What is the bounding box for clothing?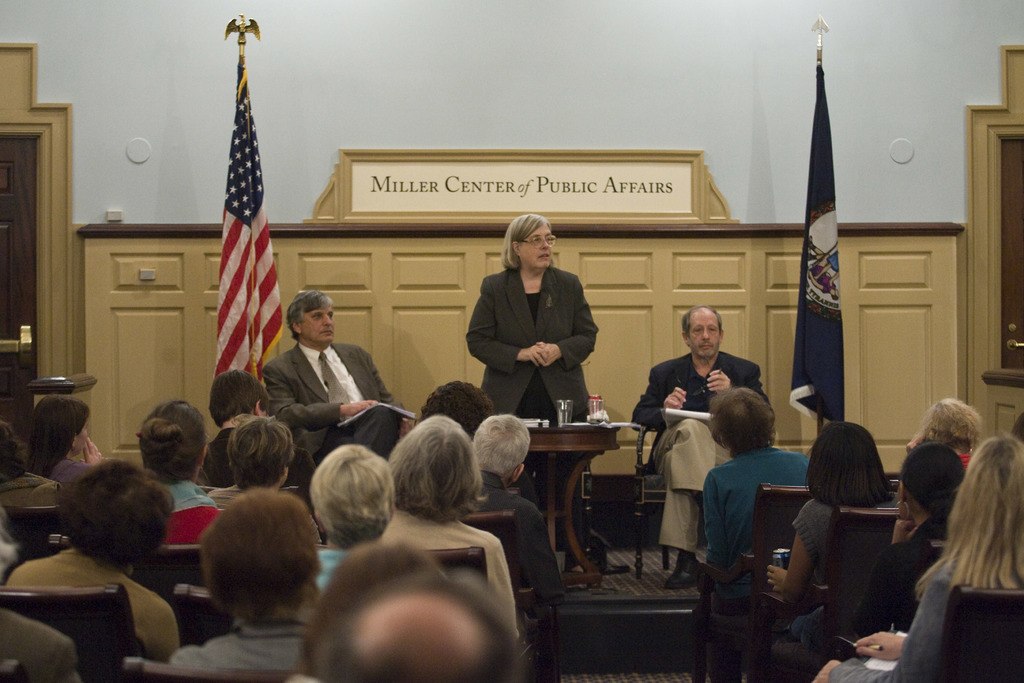
select_region(465, 265, 602, 559).
